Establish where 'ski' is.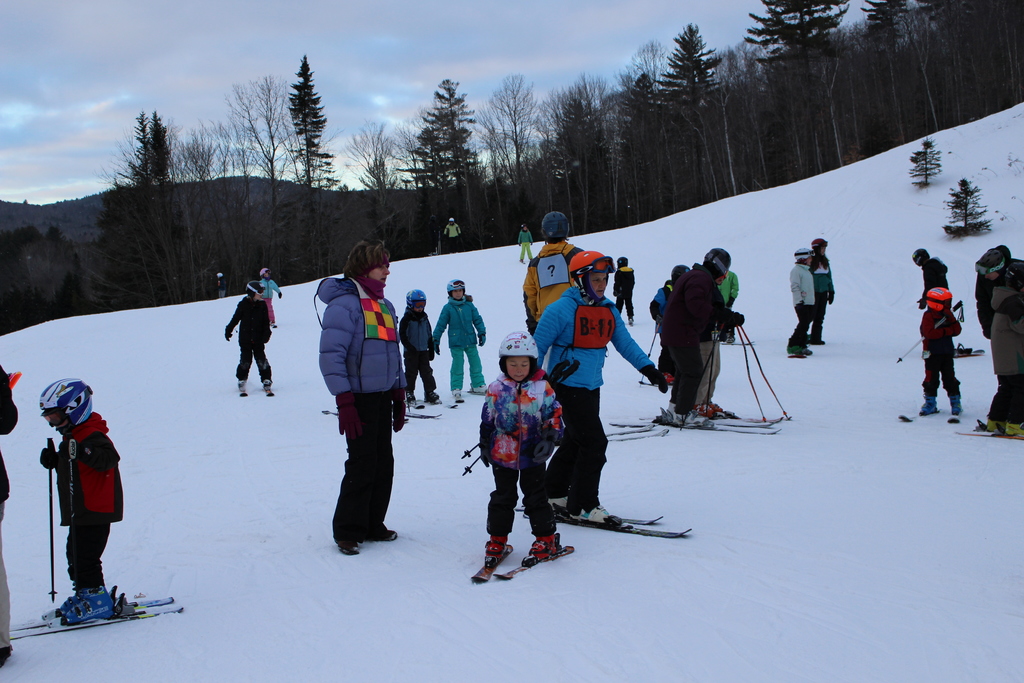
Established at [x1=321, y1=409, x2=339, y2=419].
